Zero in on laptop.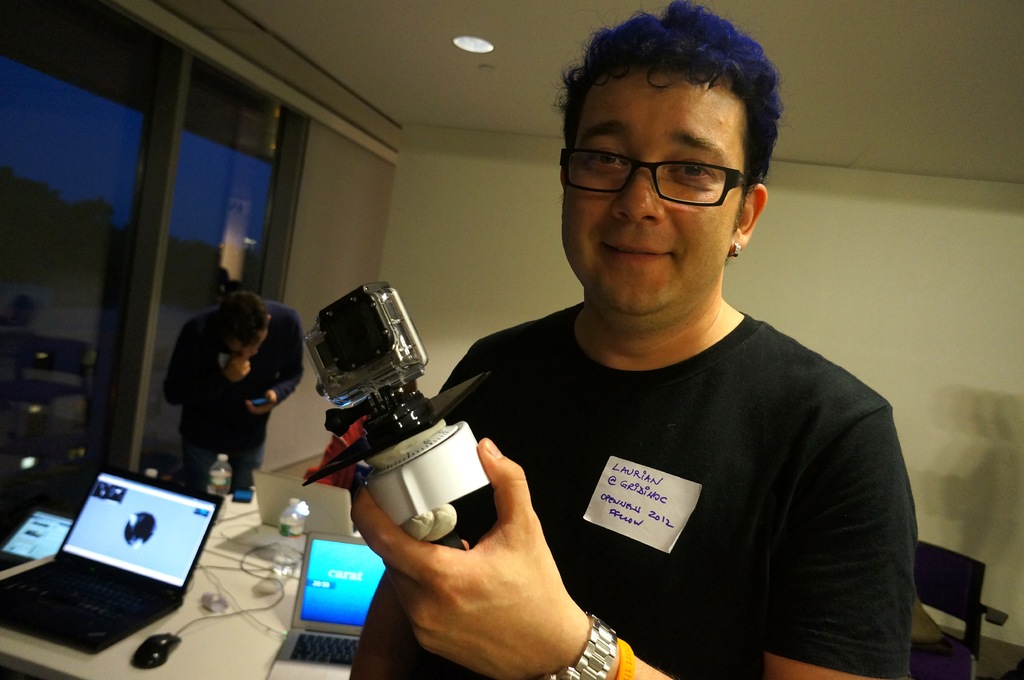
Zeroed in: Rect(1, 505, 72, 568).
